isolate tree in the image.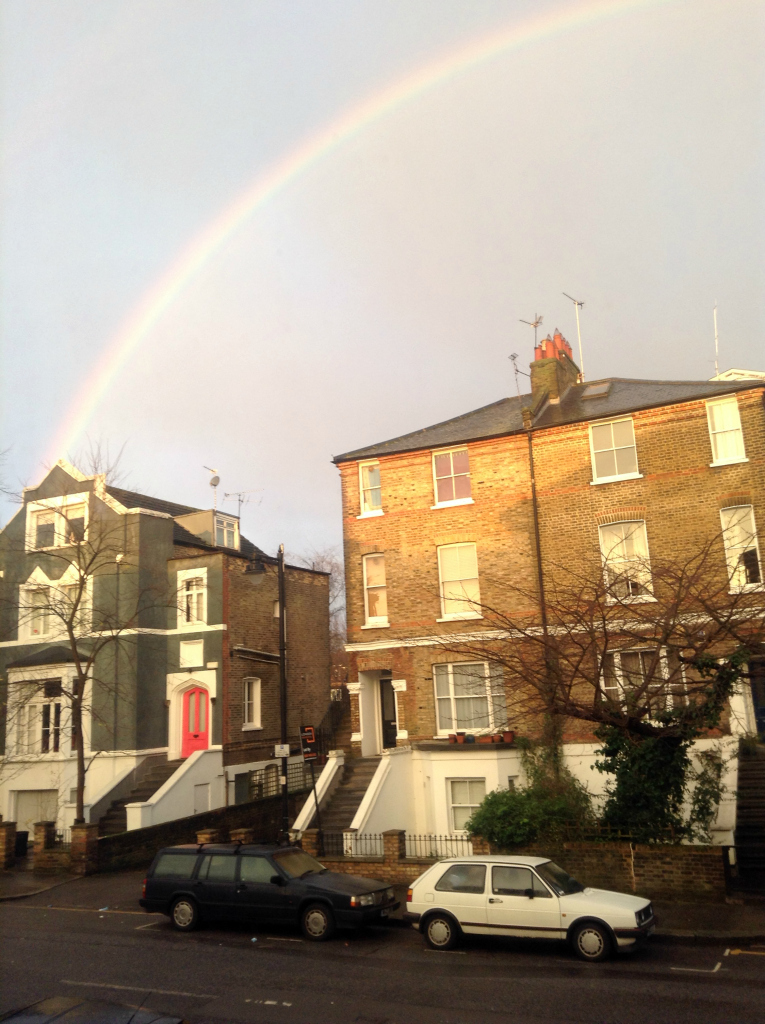
Isolated region: <region>570, 498, 764, 844</region>.
